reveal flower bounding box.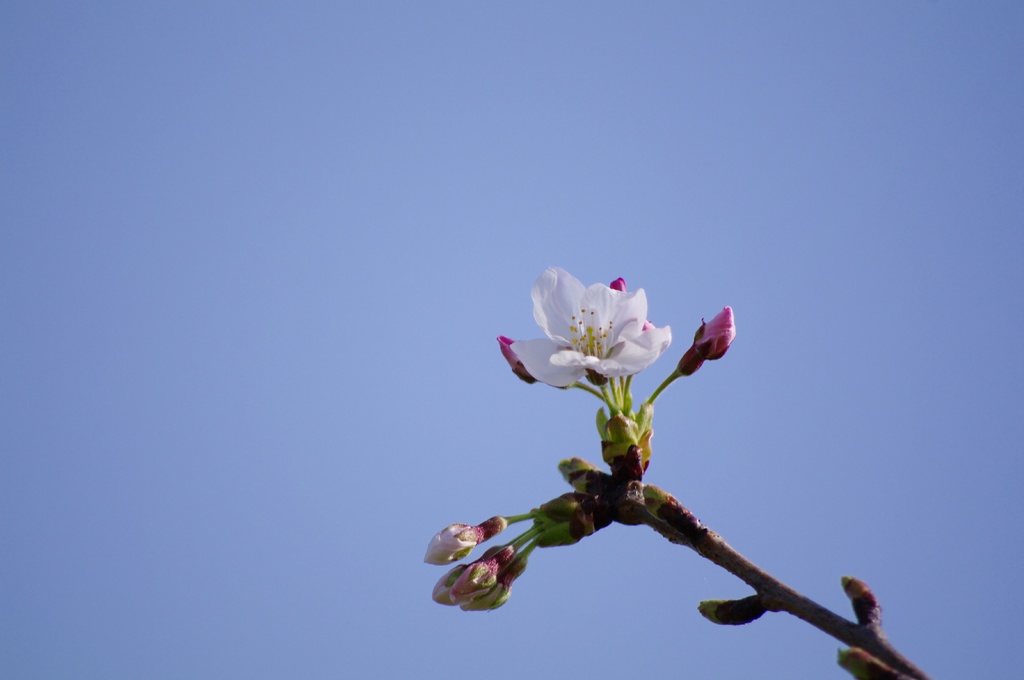
Revealed: 527 275 678 400.
